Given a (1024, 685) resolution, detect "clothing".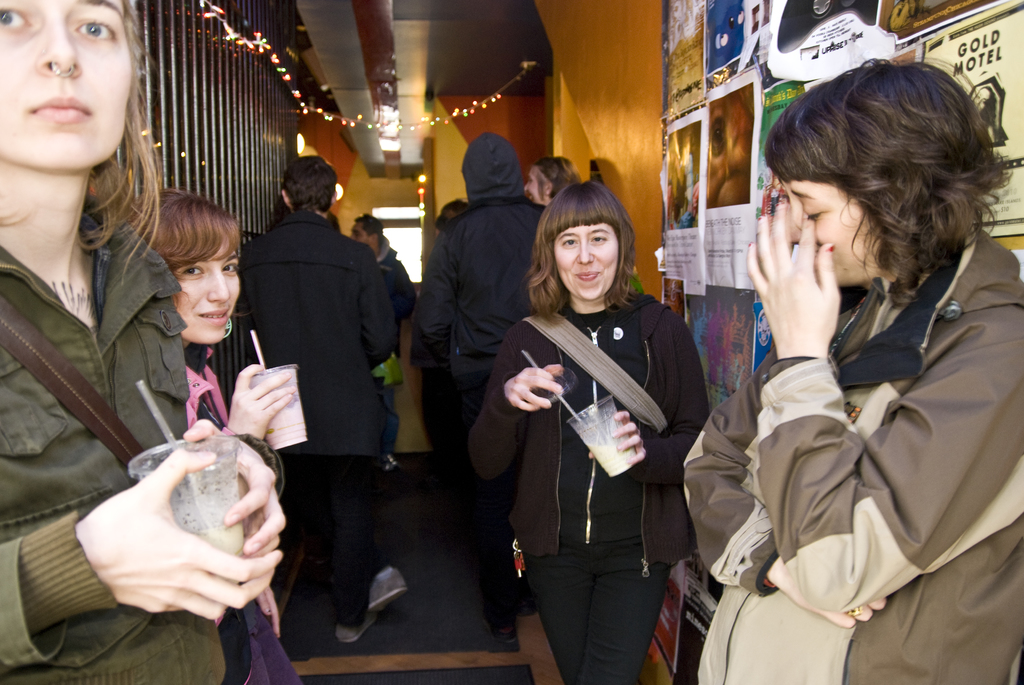
(235,205,396,633).
